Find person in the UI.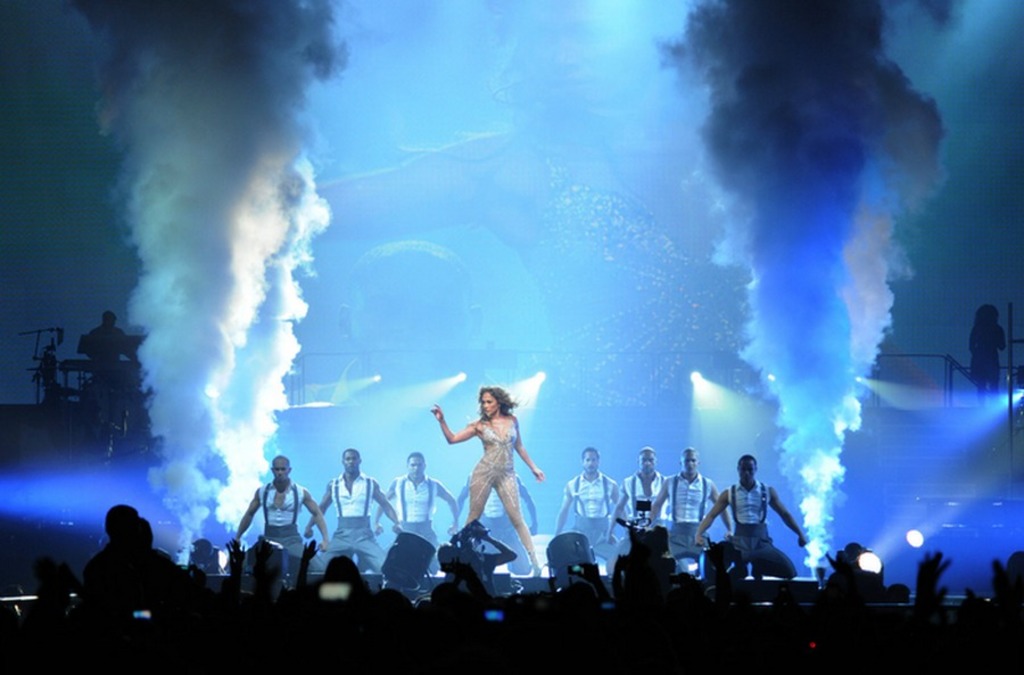
UI element at [x1=86, y1=493, x2=190, y2=609].
